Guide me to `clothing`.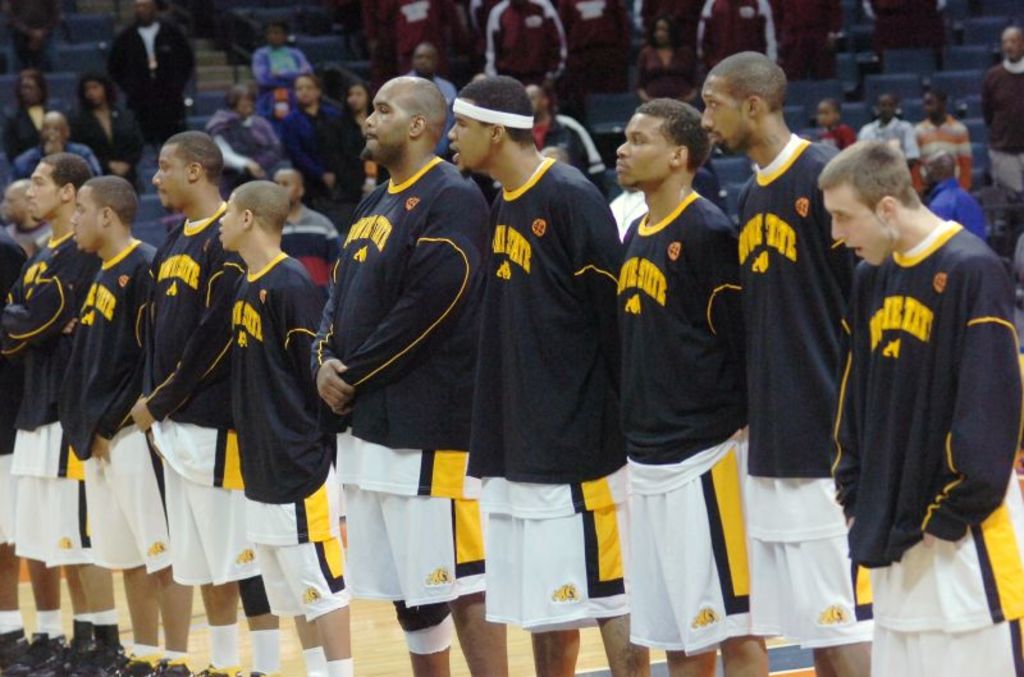
Guidance: x1=616, y1=193, x2=744, y2=649.
